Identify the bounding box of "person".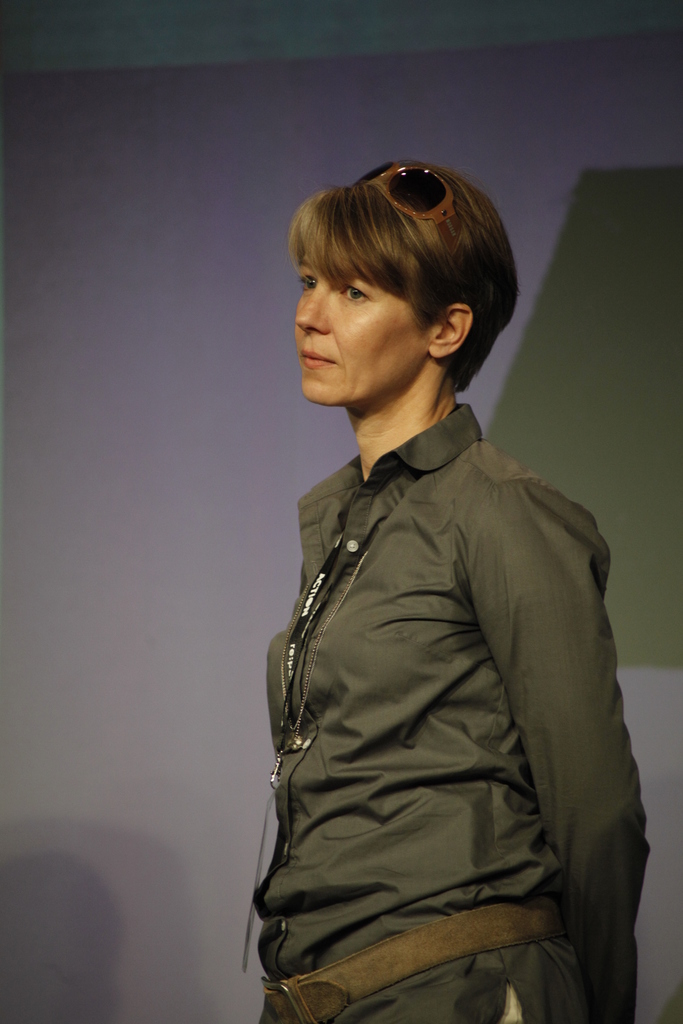
l=214, t=157, r=654, b=1023.
